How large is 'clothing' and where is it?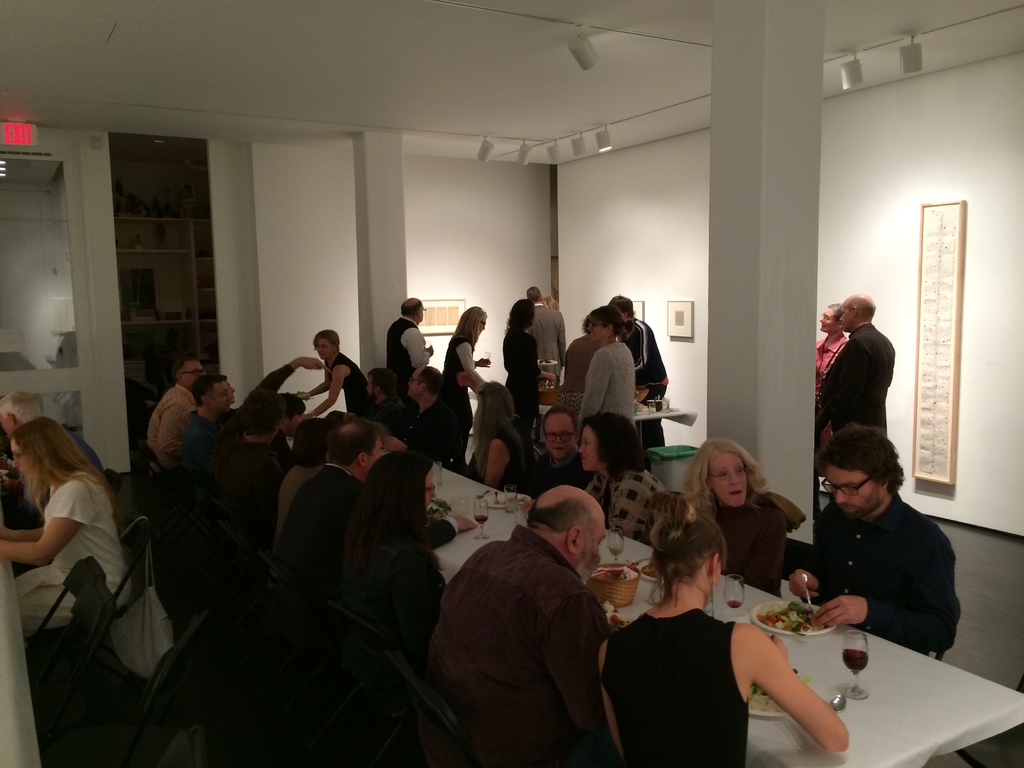
Bounding box: detection(424, 521, 593, 767).
